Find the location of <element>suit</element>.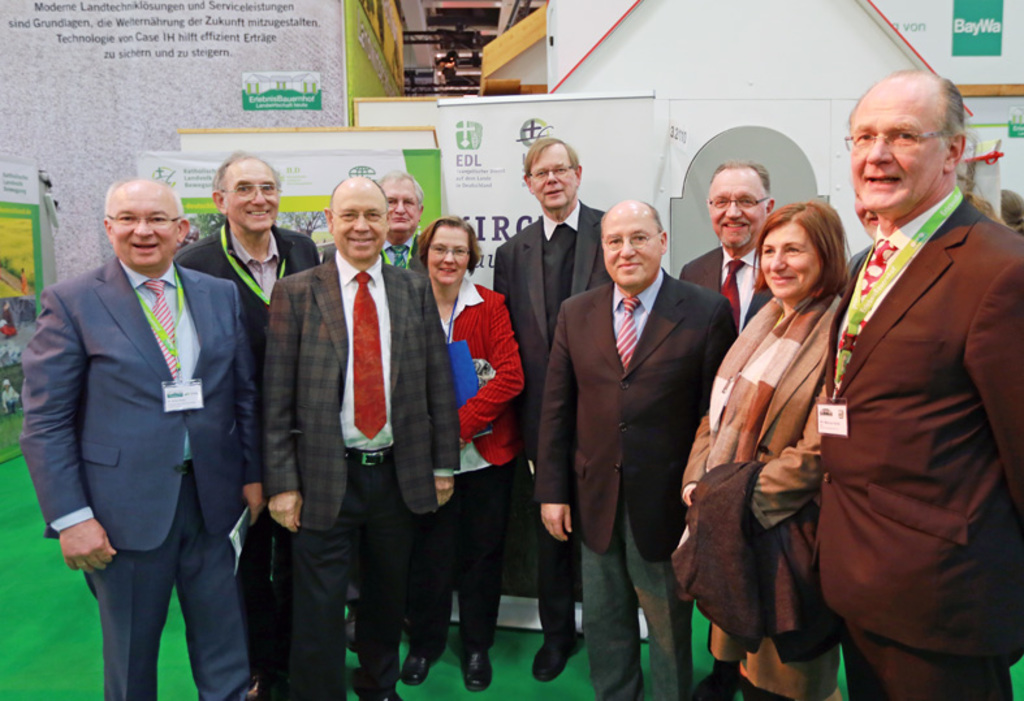
Location: crop(263, 258, 461, 693).
